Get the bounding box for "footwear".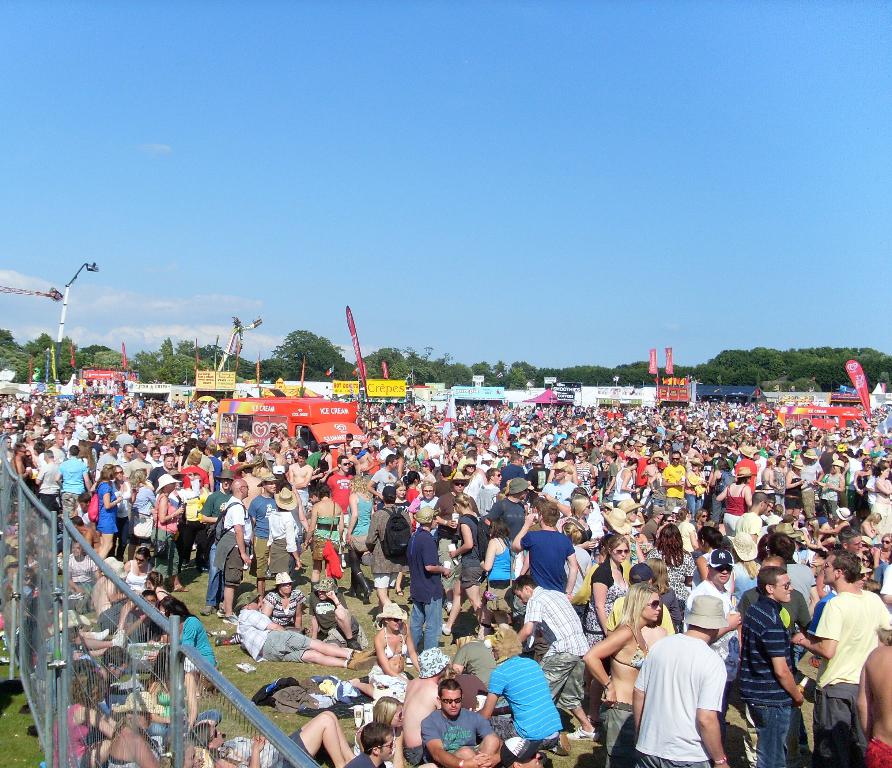
pyautogui.locateOnScreen(199, 606, 215, 618).
